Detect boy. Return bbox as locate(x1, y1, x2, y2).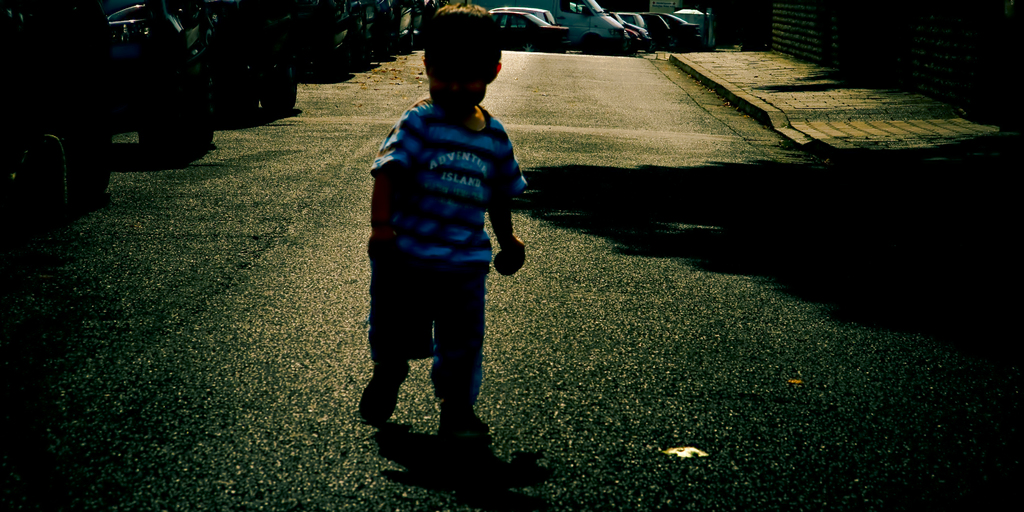
locate(339, 26, 545, 467).
